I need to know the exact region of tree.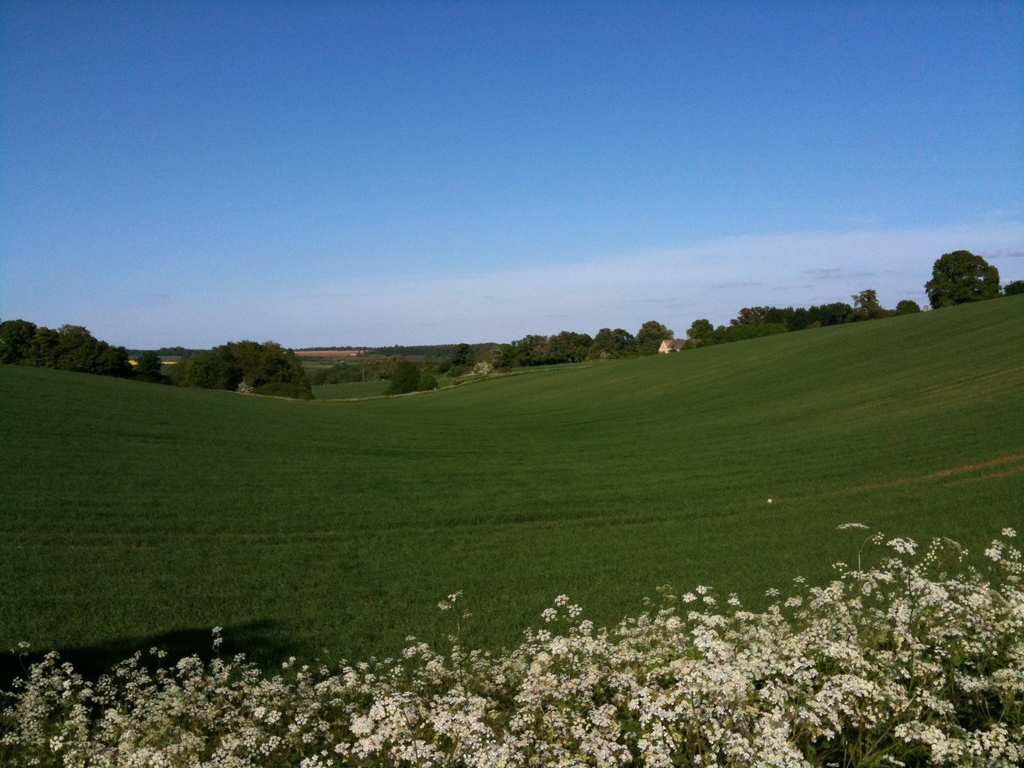
Region: {"x1": 0, "y1": 315, "x2": 35, "y2": 369}.
